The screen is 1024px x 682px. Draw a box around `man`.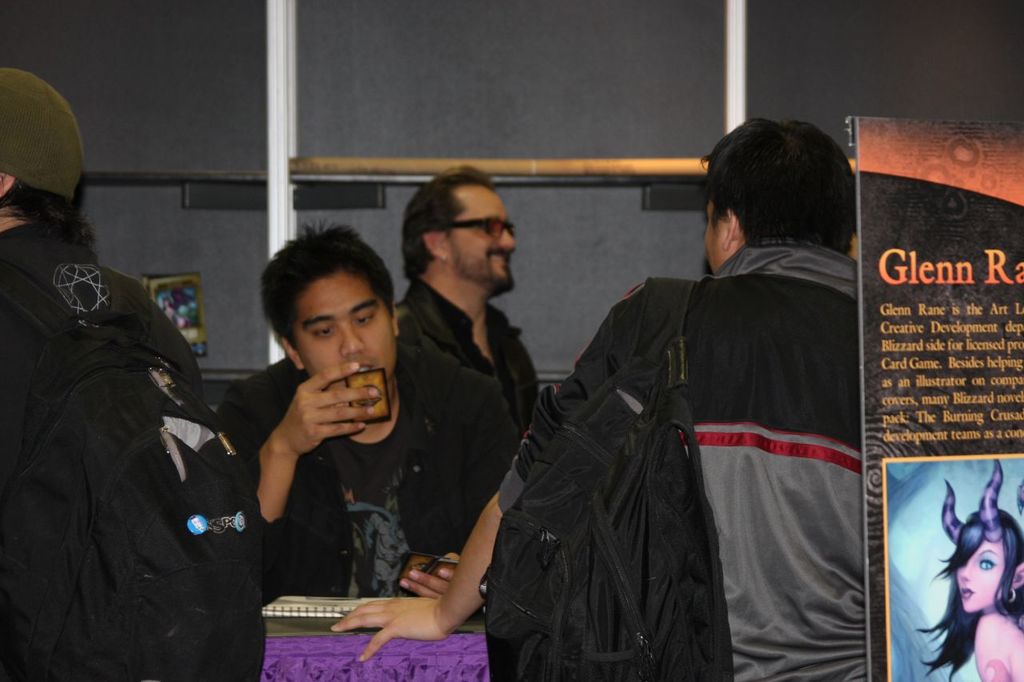
389/164/543/557.
